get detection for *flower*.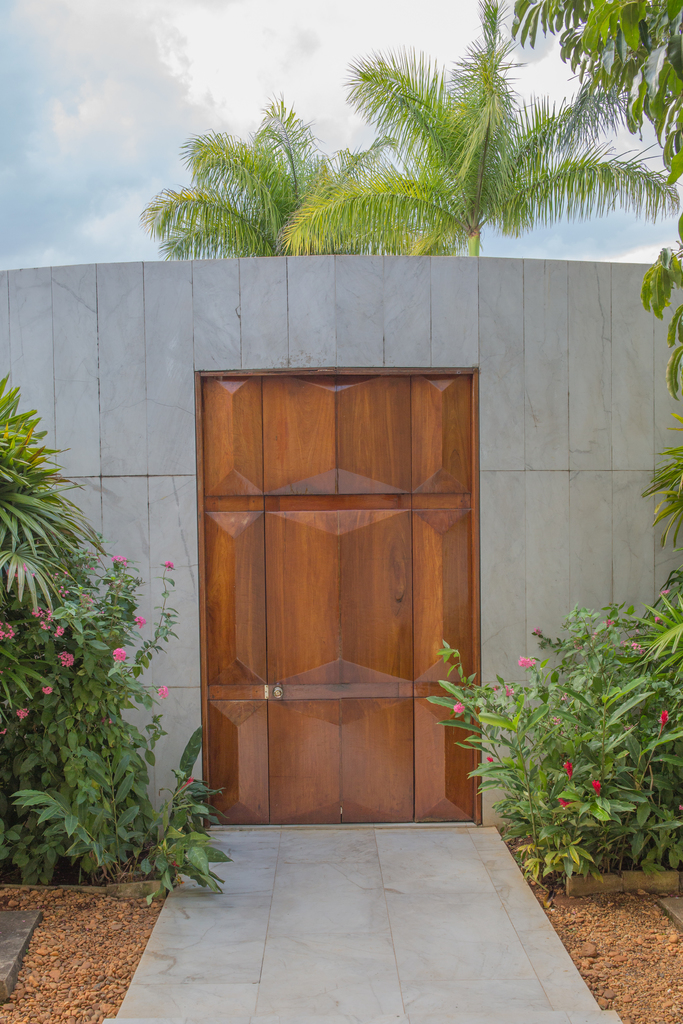
Detection: <region>588, 777, 605, 798</region>.
